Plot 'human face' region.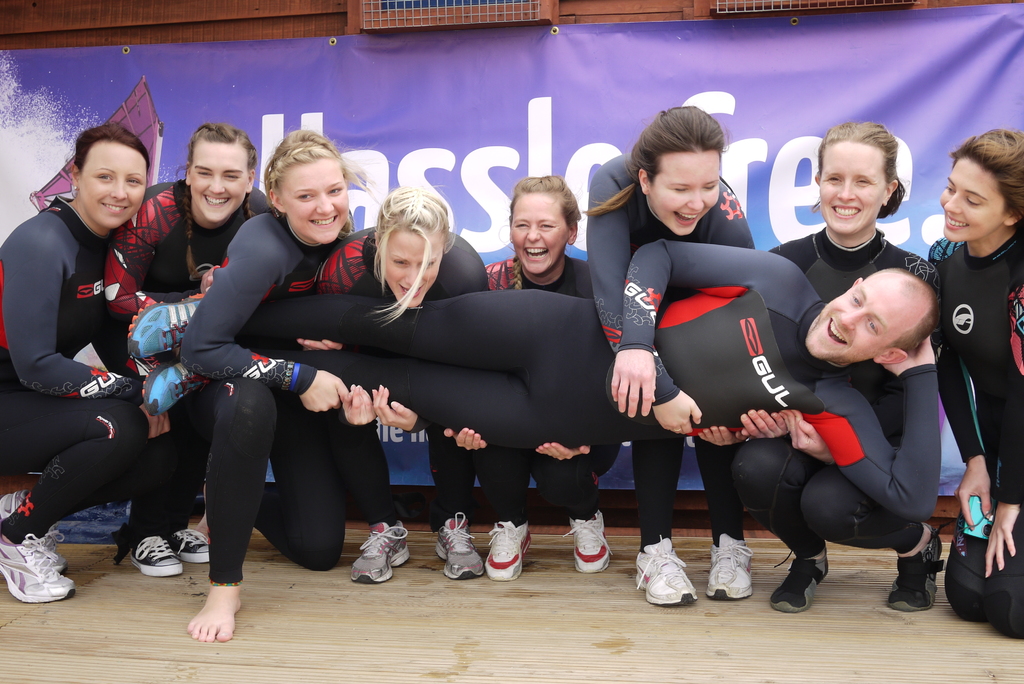
Plotted at locate(279, 156, 349, 243).
